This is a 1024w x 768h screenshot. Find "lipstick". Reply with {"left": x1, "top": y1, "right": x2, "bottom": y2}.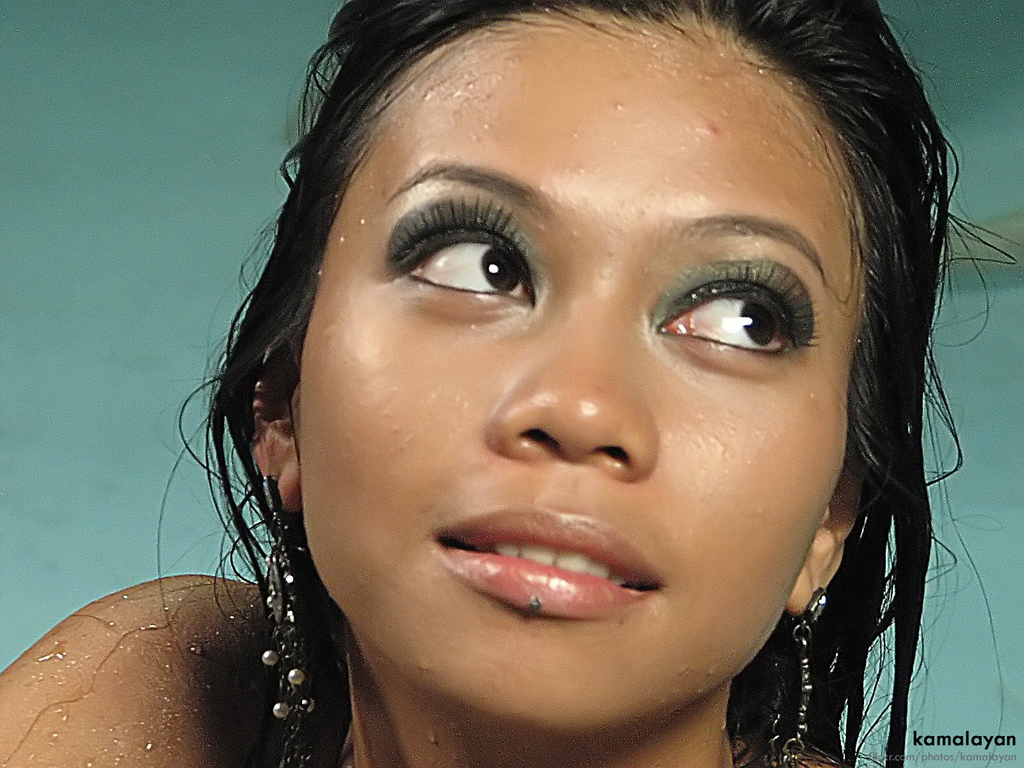
{"left": 429, "top": 504, "right": 666, "bottom": 620}.
